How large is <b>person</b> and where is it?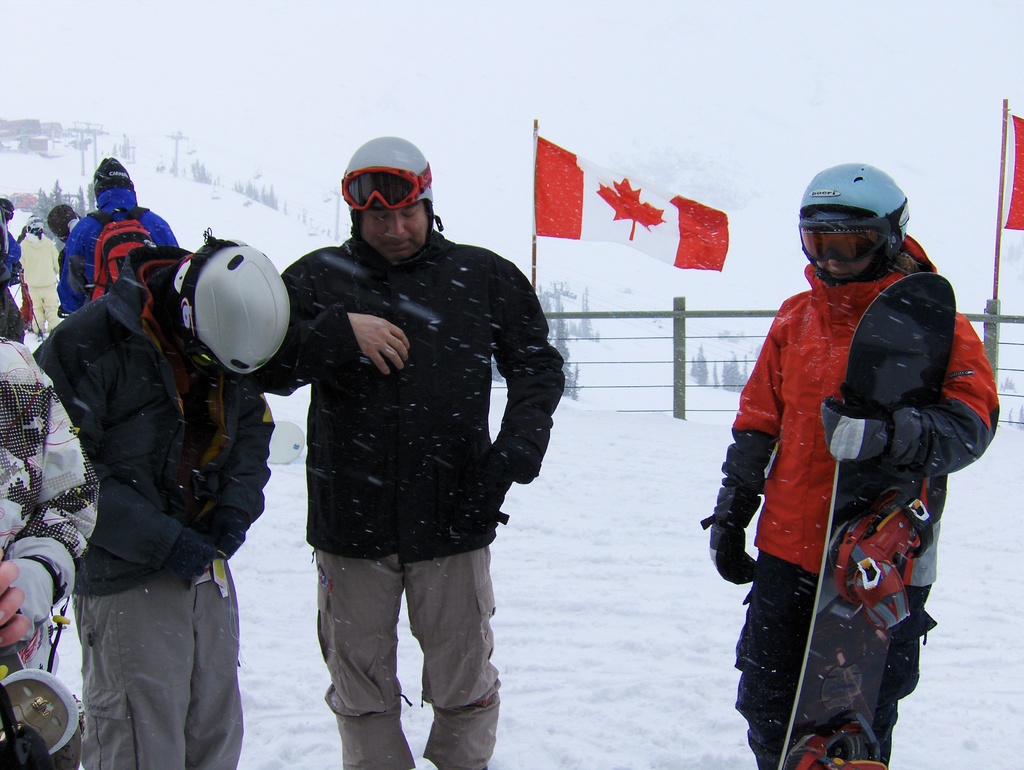
Bounding box: x1=58 y1=143 x2=195 y2=319.
